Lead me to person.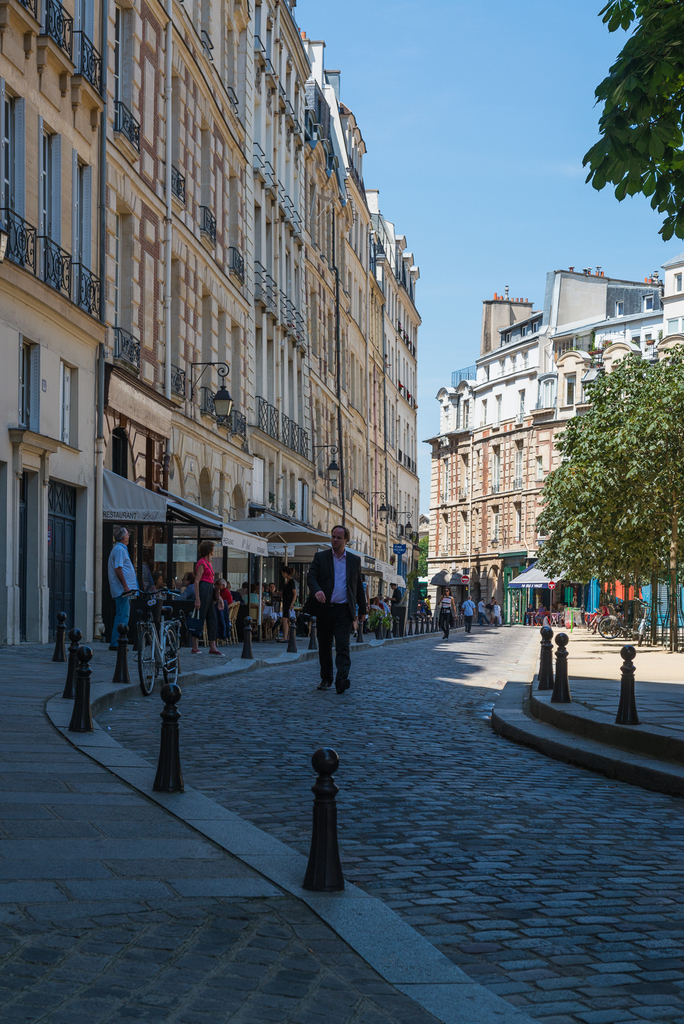
Lead to {"x1": 466, "y1": 589, "x2": 481, "y2": 634}.
